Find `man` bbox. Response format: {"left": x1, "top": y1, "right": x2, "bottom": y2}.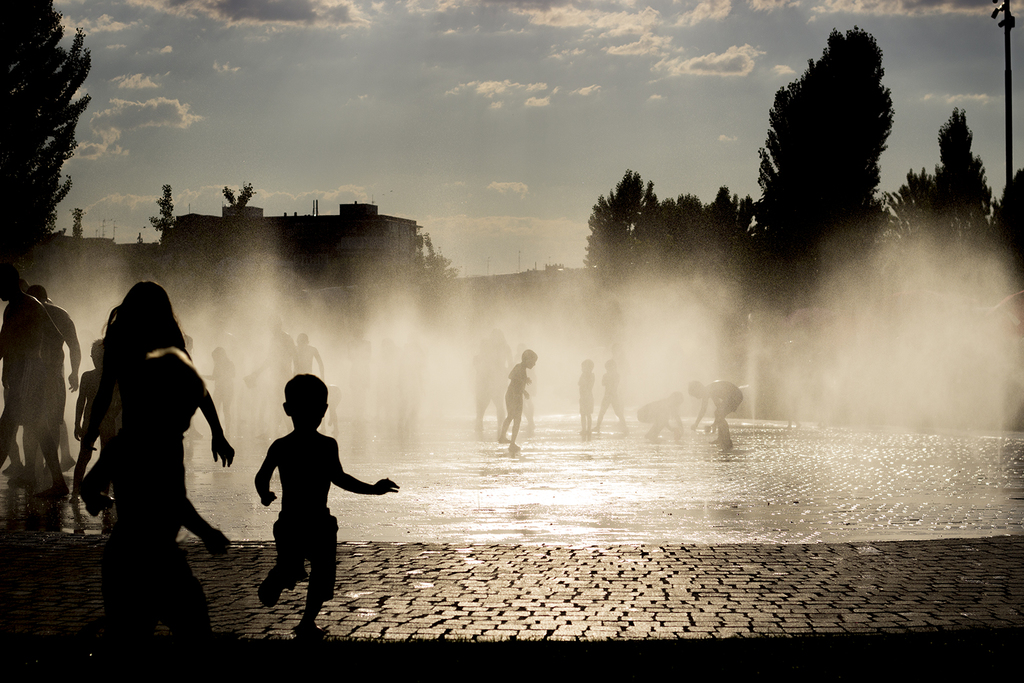
{"left": 27, "top": 287, "right": 82, "bottom": 492}.
